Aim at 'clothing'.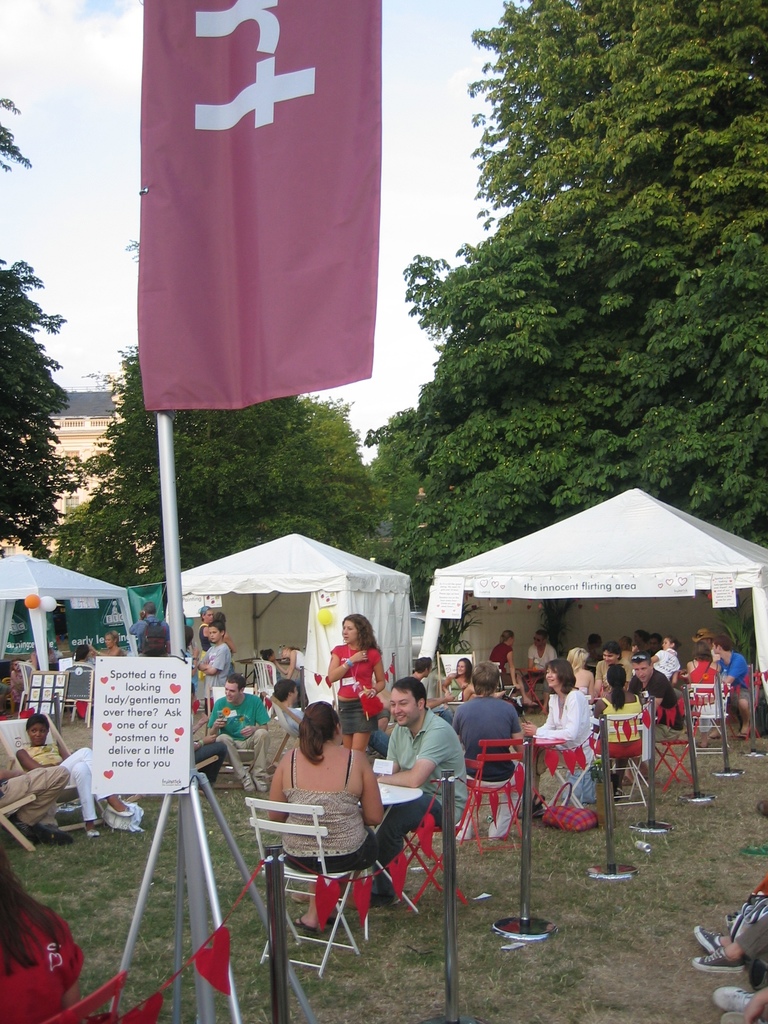
Aimed at {"x1": 651, "y1": 645, "x2": 679, "y2": 678}.
